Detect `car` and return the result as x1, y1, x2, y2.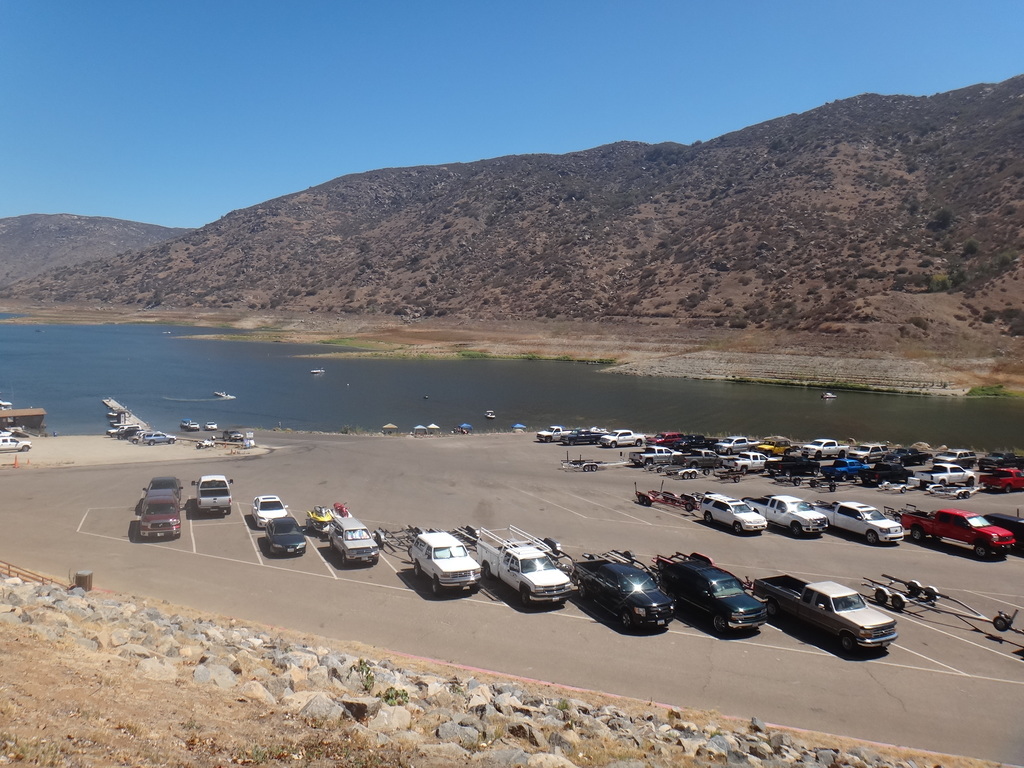
143, 476, 184, 502.
